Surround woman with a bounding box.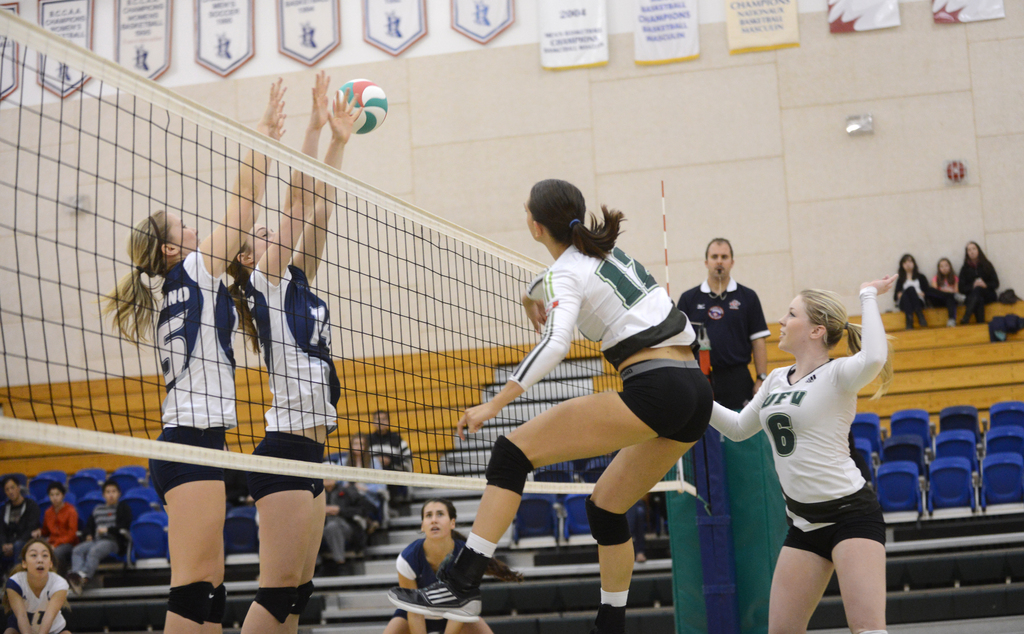
box(700, 270, 900, 633).
